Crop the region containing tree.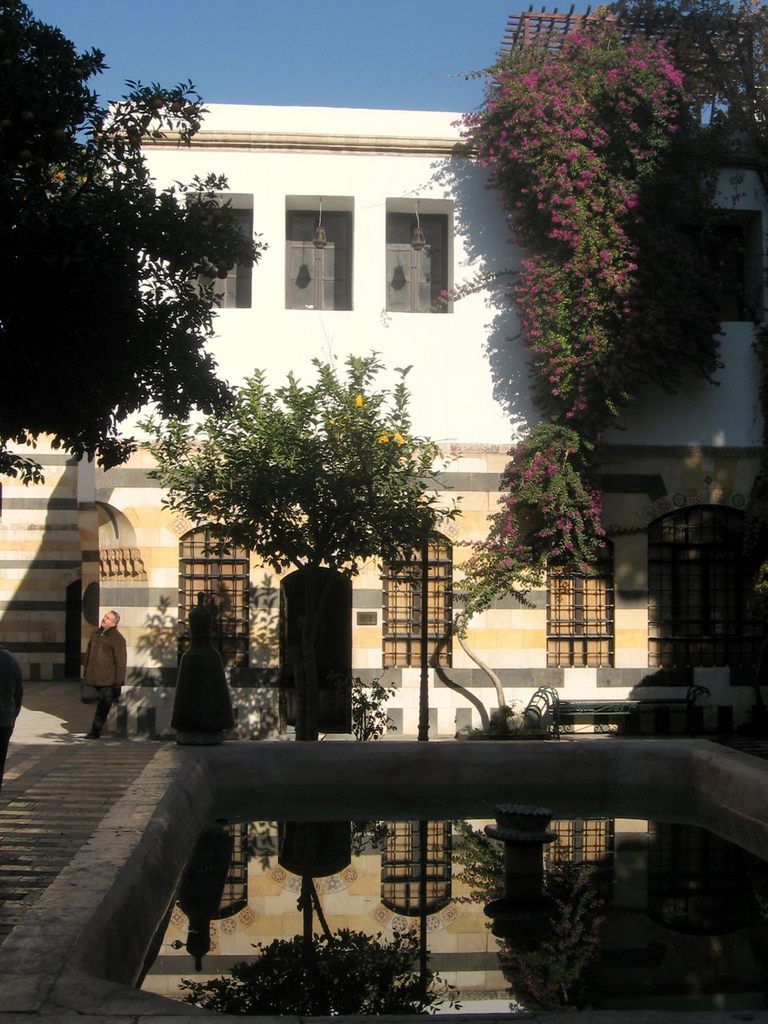
Crop region: [192, 907, 437, 1023].
